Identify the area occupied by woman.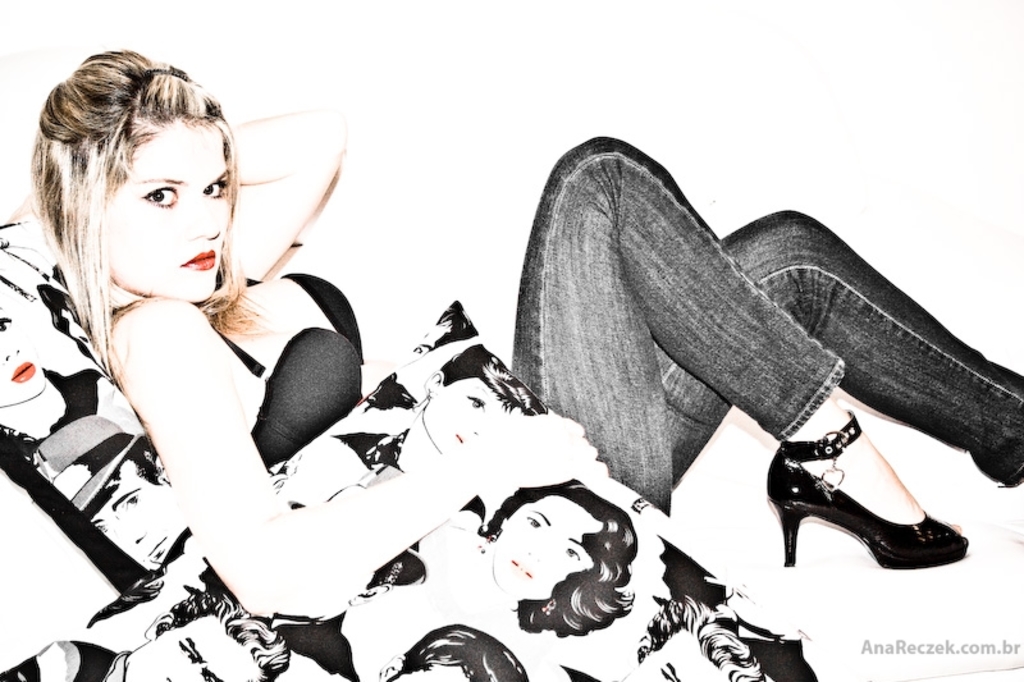
Area: crop(0, 41, 1023, 676).
